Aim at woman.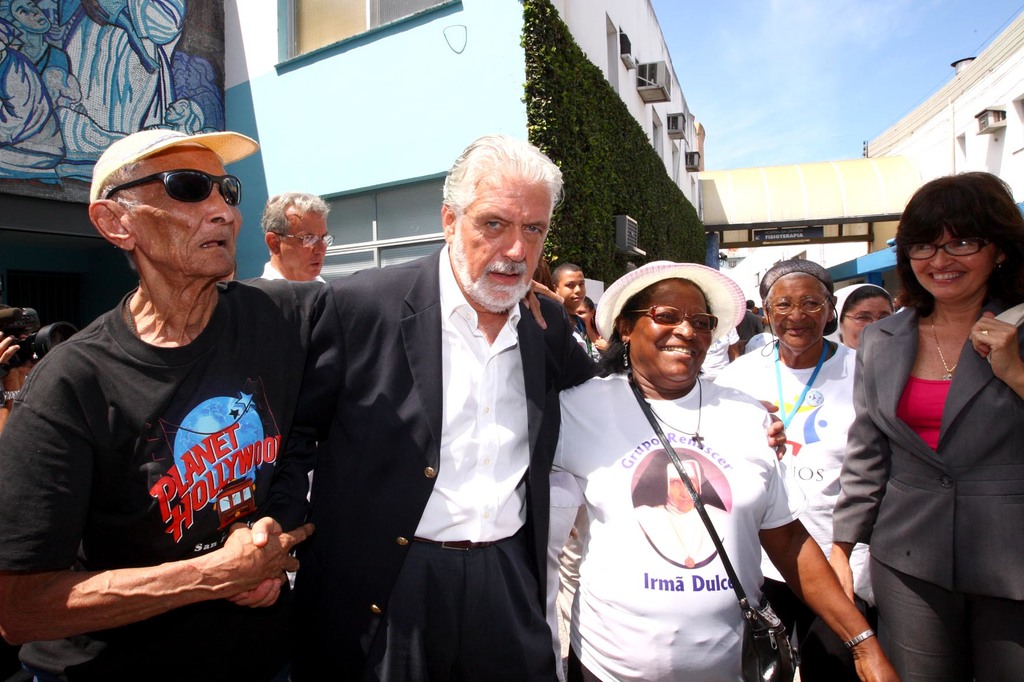
Aimed at x1=703, y1=254, x2=858, y2=681.
